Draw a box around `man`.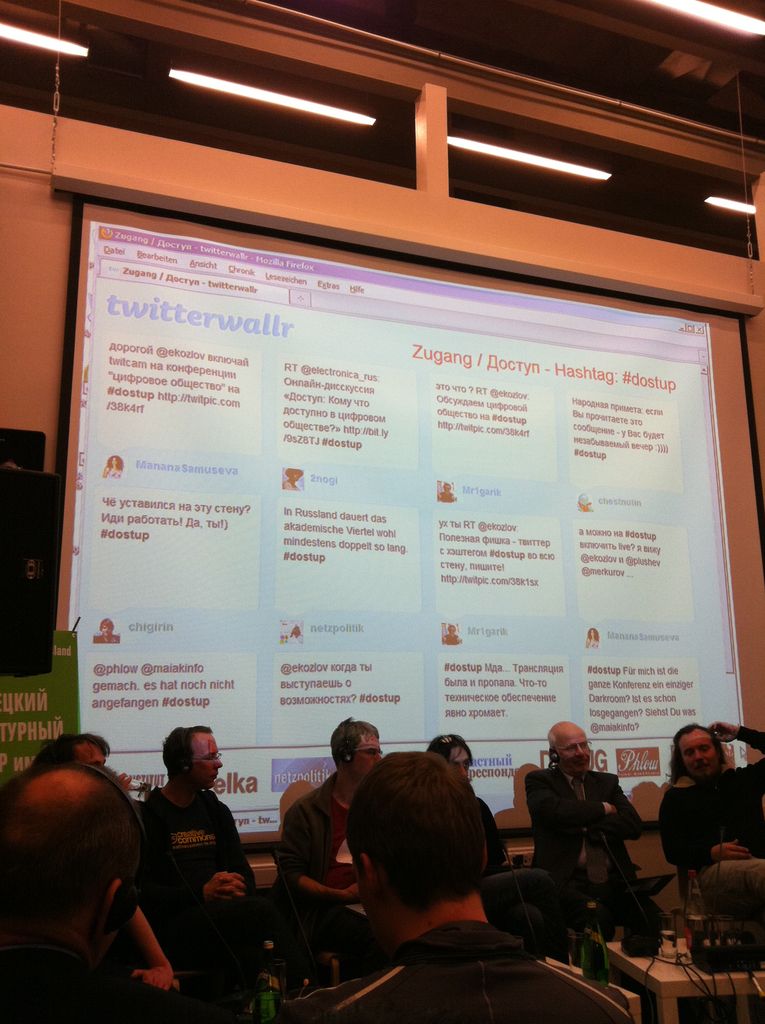
region(530, 724, 649, 908).
